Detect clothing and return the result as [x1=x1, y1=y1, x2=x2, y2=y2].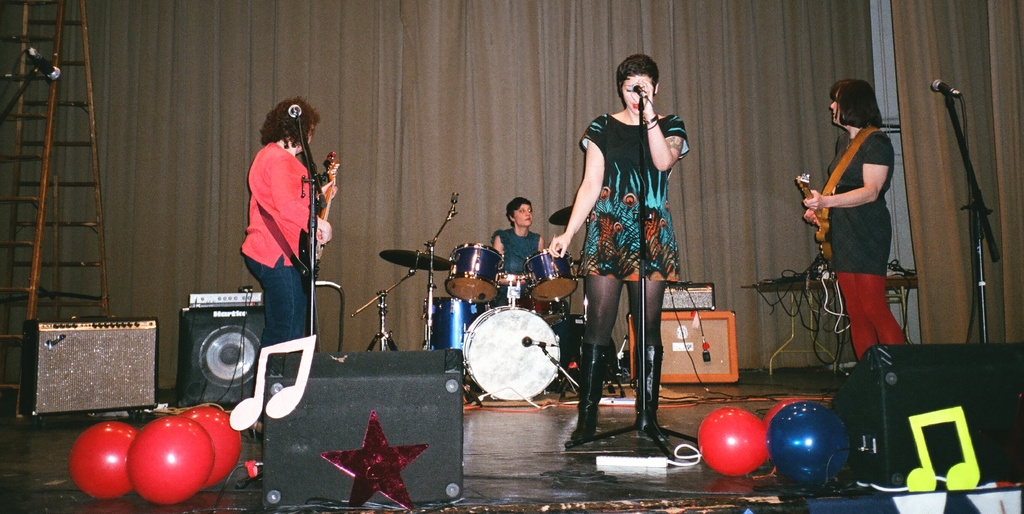
[x1=234, y1=118, x2=326, y2=339].
